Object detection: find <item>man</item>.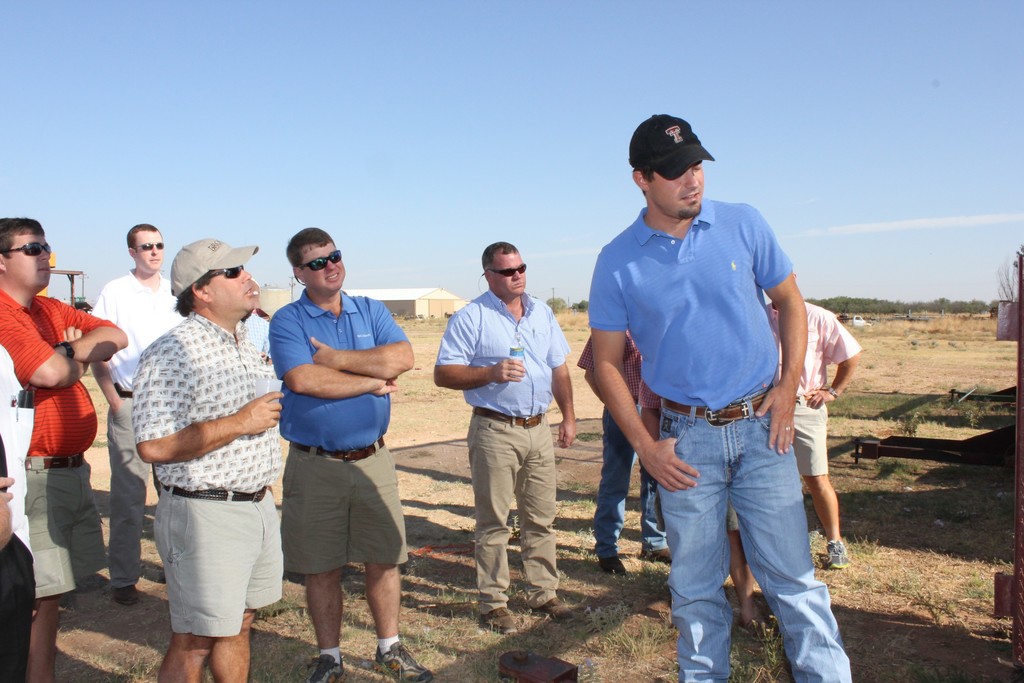
crop(422, 239, 595, 643).
